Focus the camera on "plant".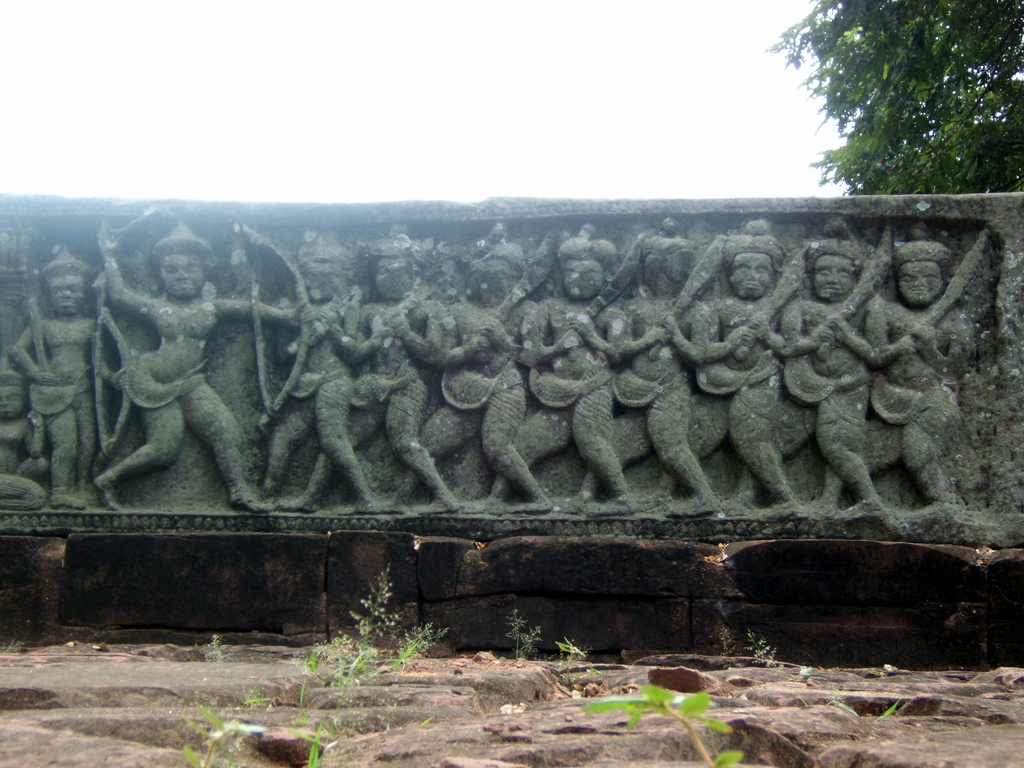
Focus region: select_region(739, 630, 788, 676).
